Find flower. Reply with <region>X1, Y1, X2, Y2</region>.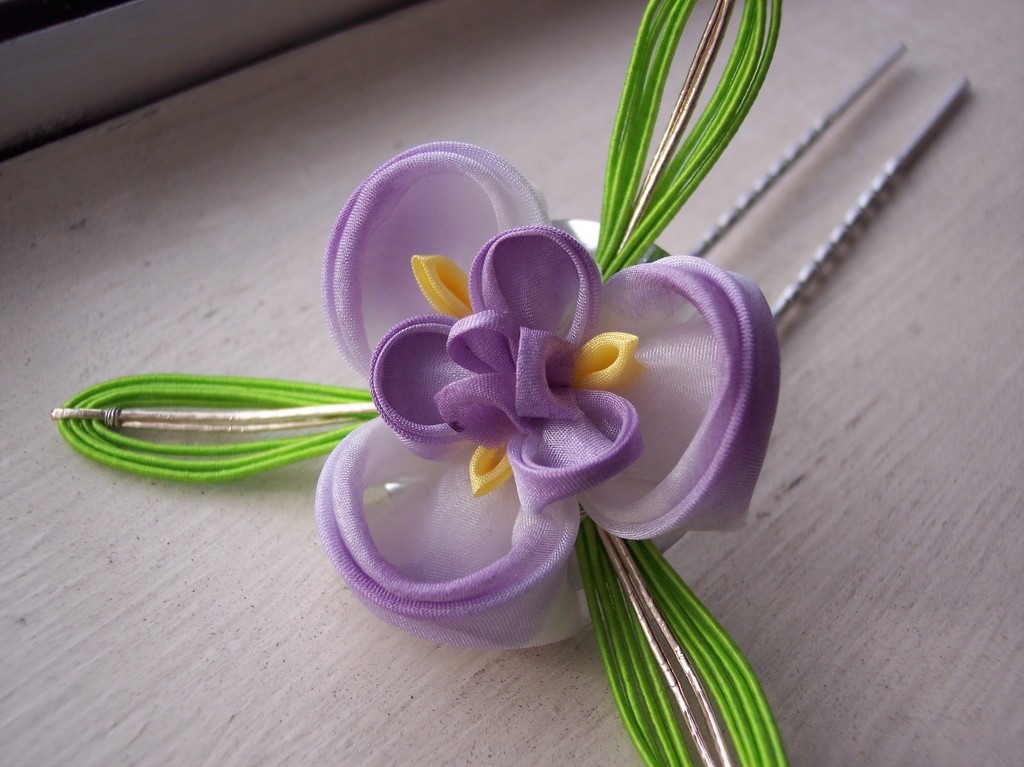
<region>314, 210, 764, 611</region>.
